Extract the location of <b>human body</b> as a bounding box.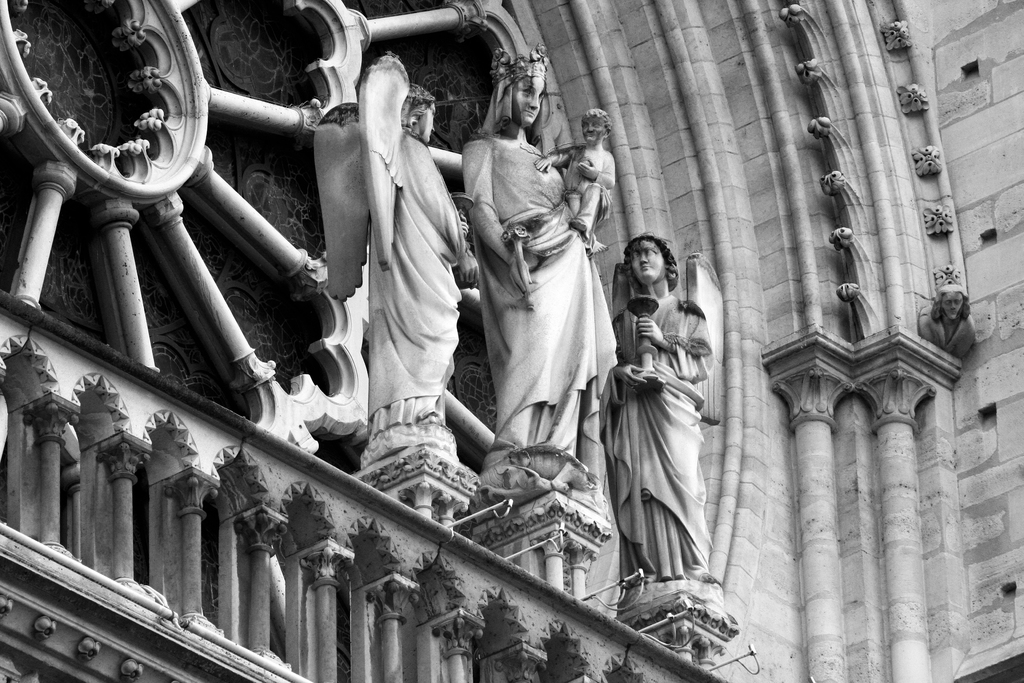
<bbox>365, 127, 481, 433</bbox>.
